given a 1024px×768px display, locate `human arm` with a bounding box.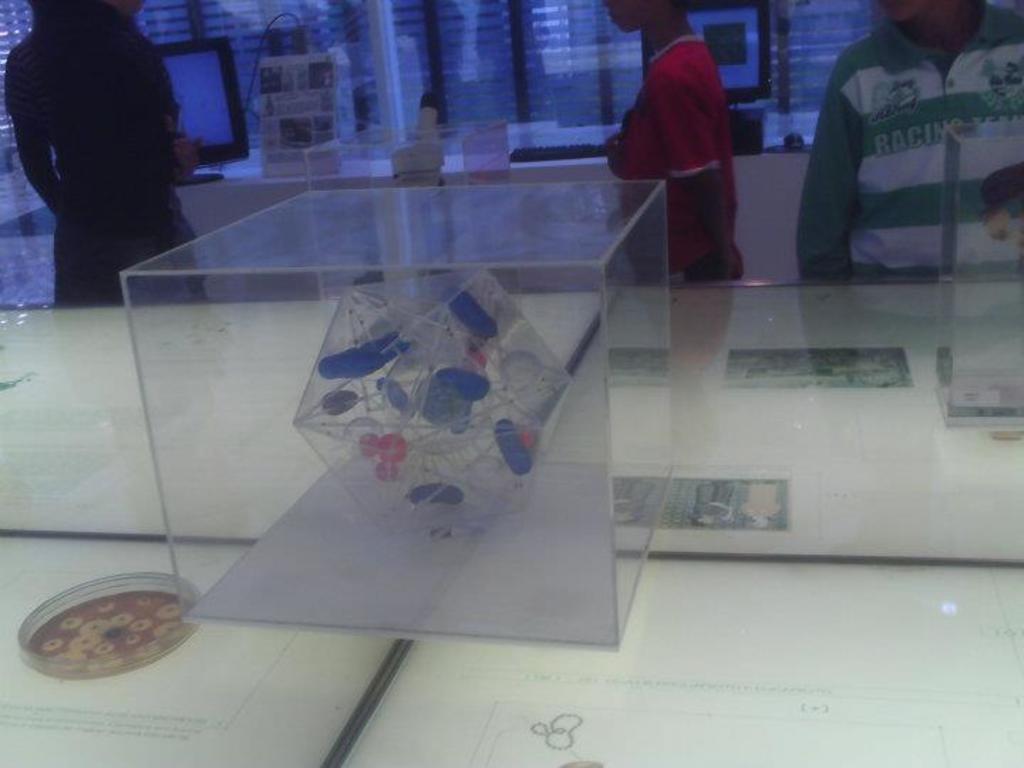
Located: 795,40,869,287.
